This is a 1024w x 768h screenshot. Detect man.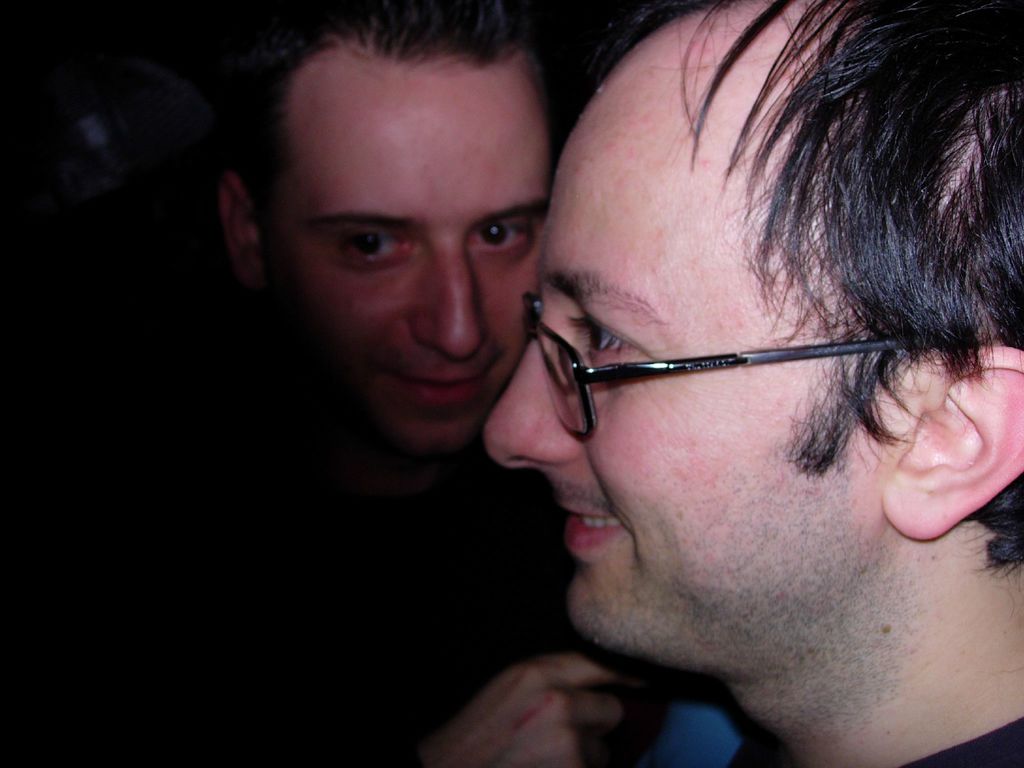
box(190, 29, 611, 570).
